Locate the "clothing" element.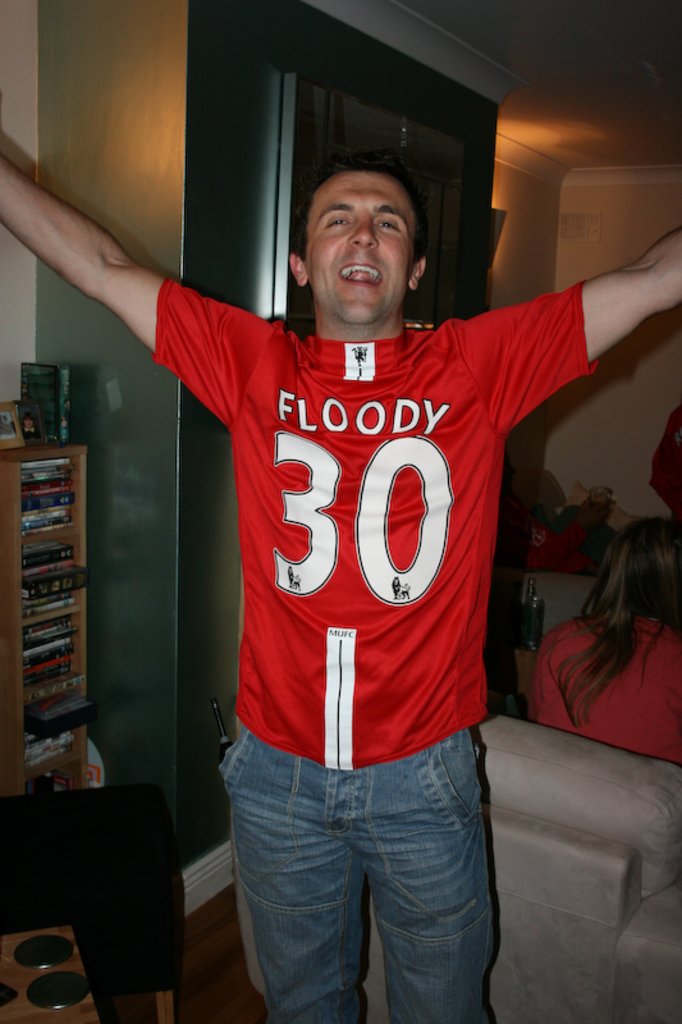
Element bbox: {"x1": 532, "y1": 600, "x2": 681, "y2": 768}.
